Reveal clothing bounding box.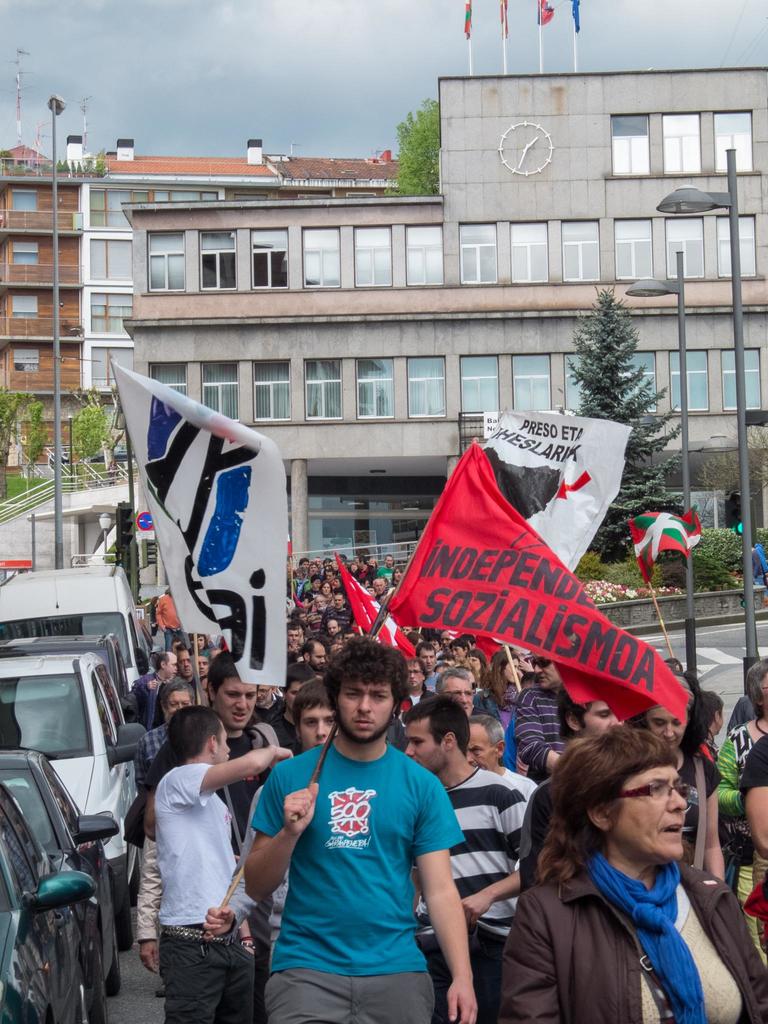
Revealed: [220,725,293,915].
